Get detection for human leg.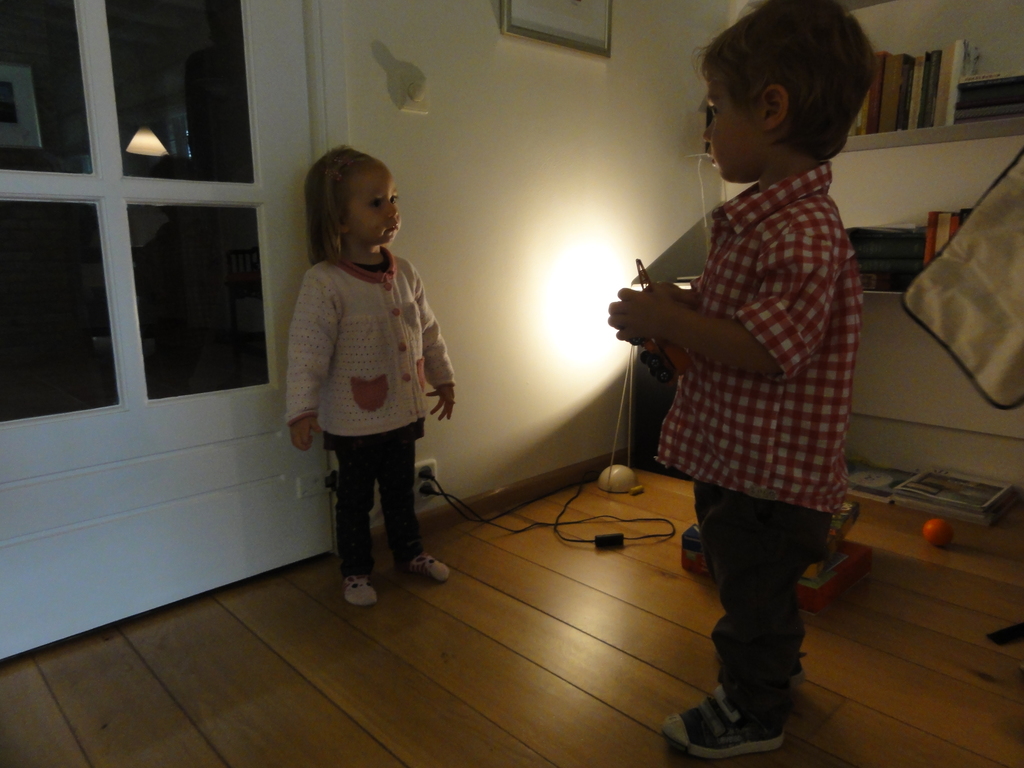
Detection: x1=375, y1=442, x2=448, y2=584.
